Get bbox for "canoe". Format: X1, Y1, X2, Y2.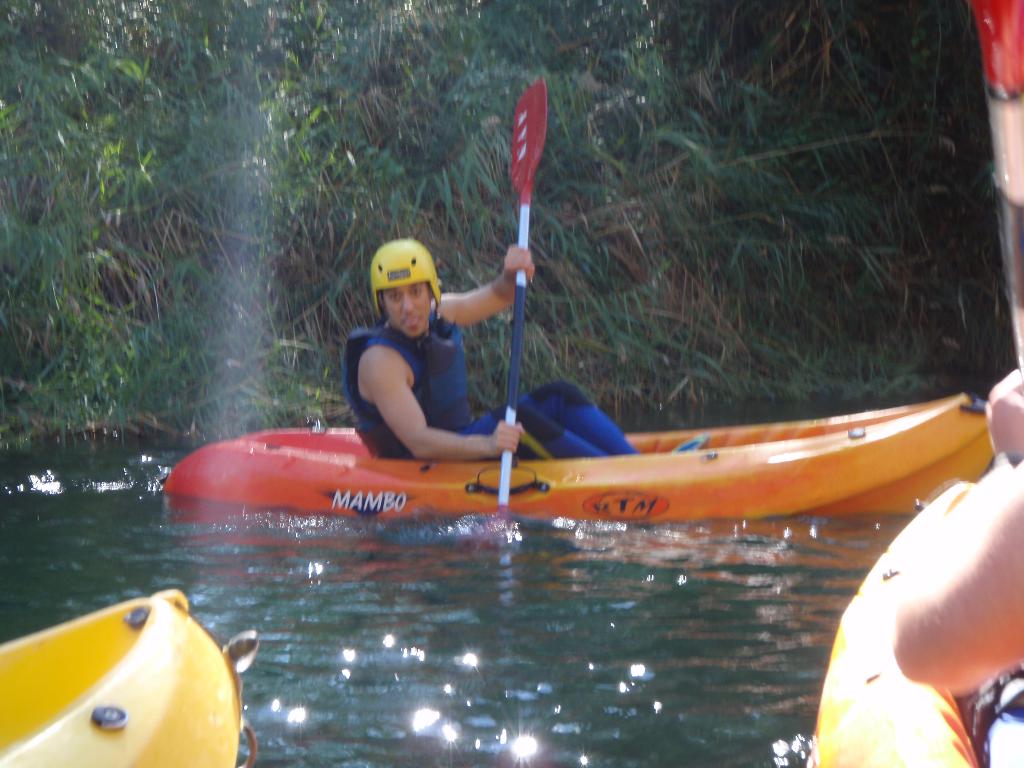
0, 591, 260, 767.
